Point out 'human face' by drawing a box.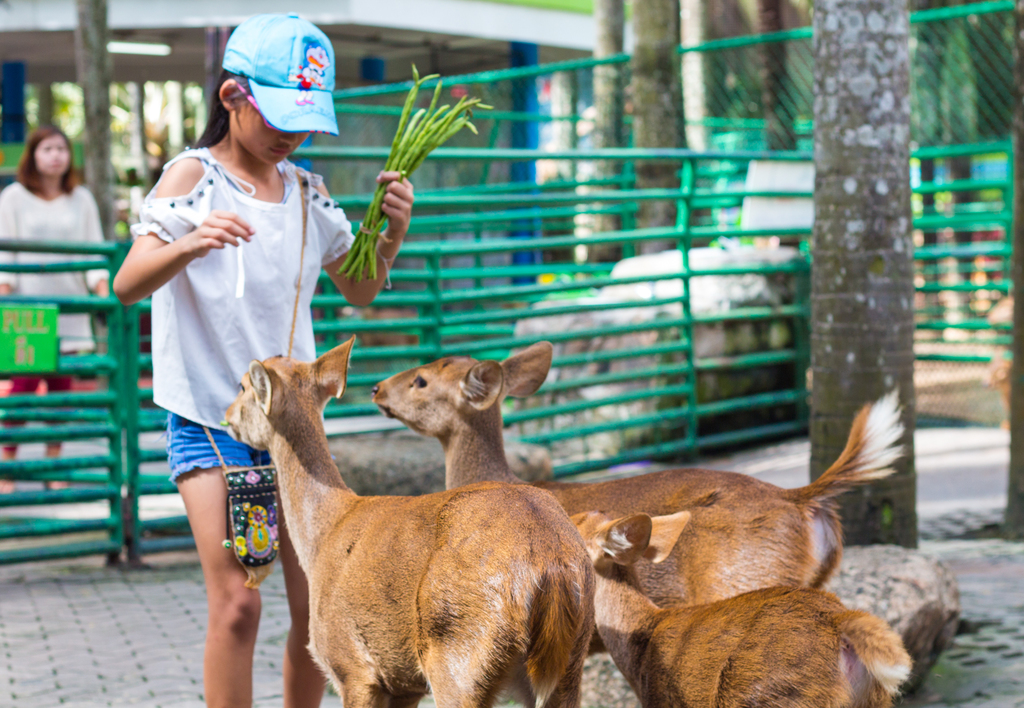
{"x1": 38, "y1": 140, "x2": 70, "y2": 177}.
